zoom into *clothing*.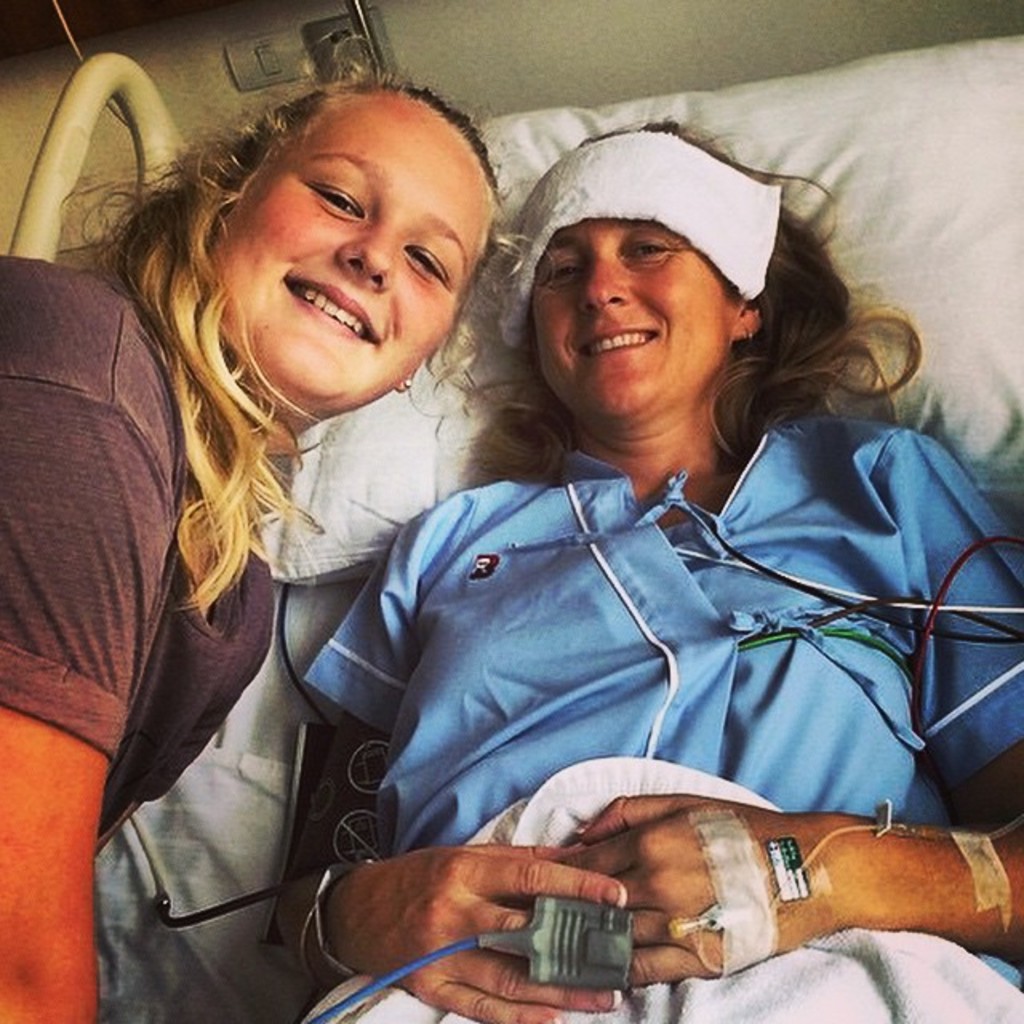
Zoom target: {"x1": 0, "y1": 256, "x2": 280, "y2": 854}.
